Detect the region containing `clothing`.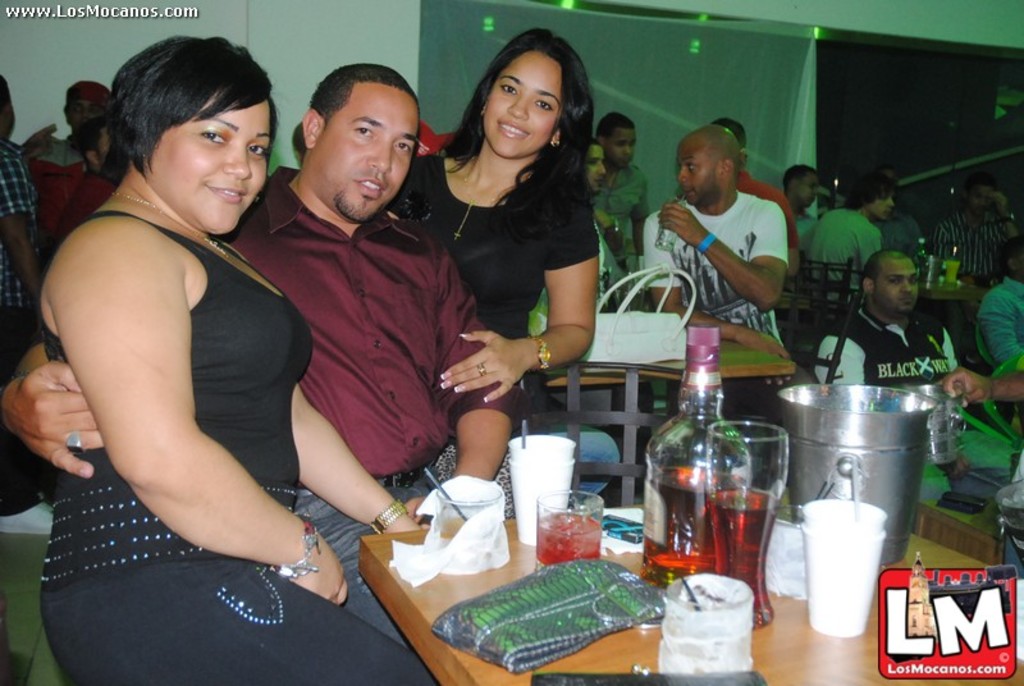
x1=641, y1=179, x2=817, y2=389.
